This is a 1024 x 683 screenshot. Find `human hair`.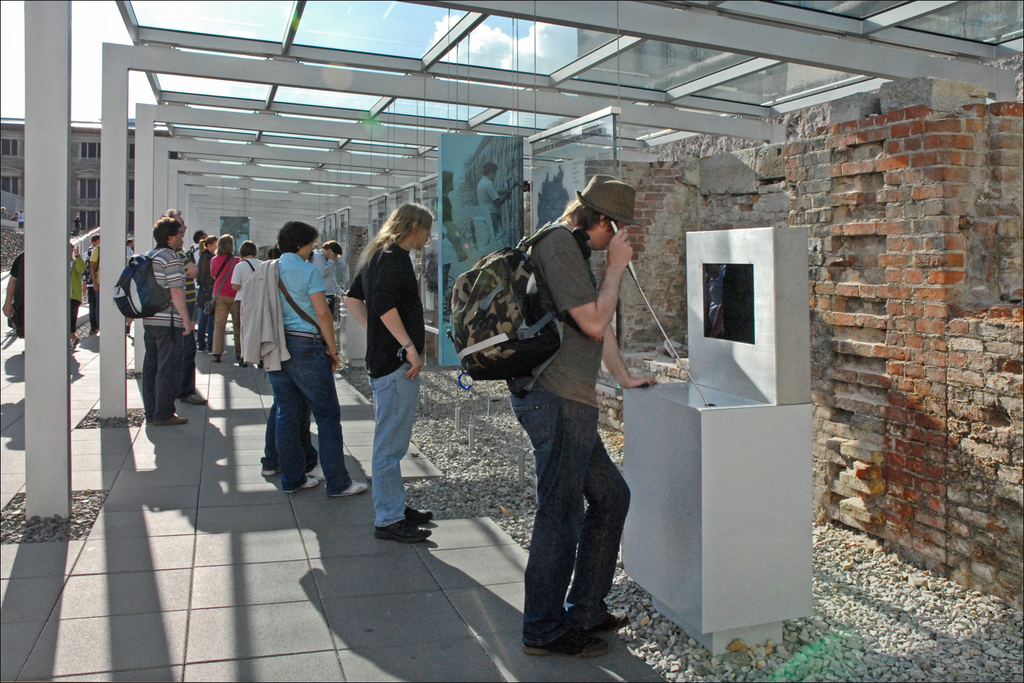
Bounding box: 191/227/202/244.
